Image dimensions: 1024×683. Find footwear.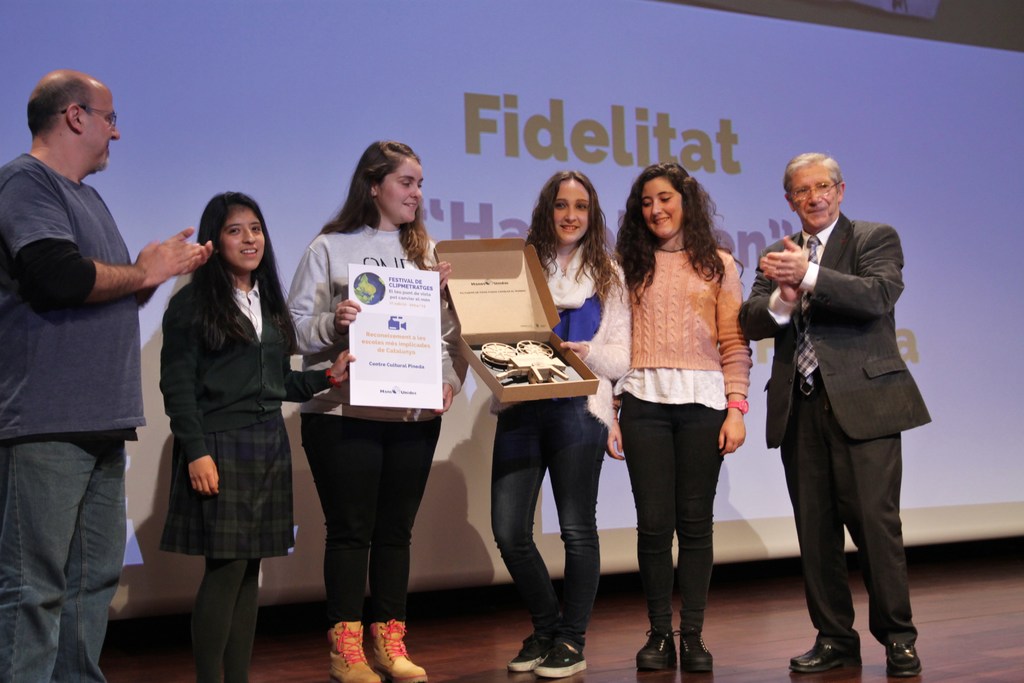
[left=372, top=620, right=428, bottom=682].
